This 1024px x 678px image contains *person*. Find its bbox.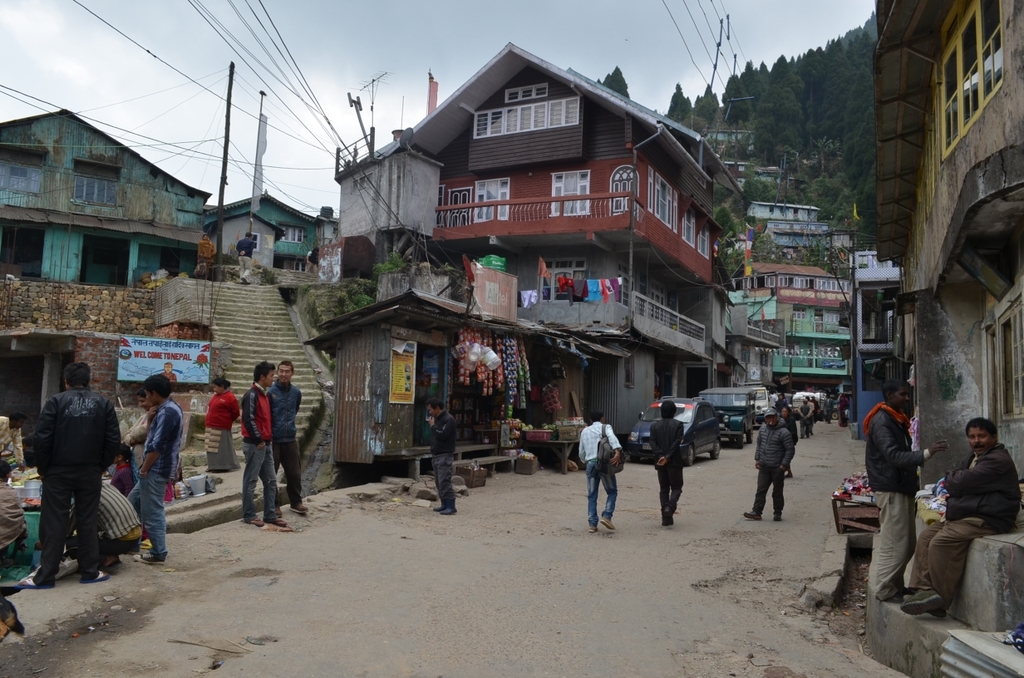
select_region(860, 377, 948, 599).
